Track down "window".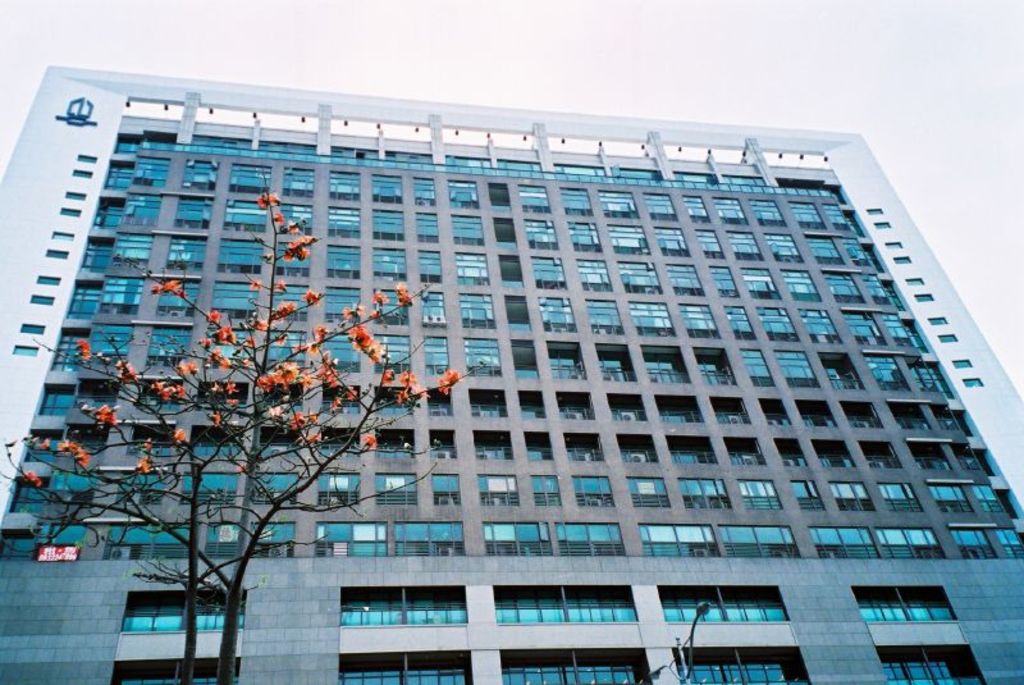
Tracked to [265,424,296,456].
